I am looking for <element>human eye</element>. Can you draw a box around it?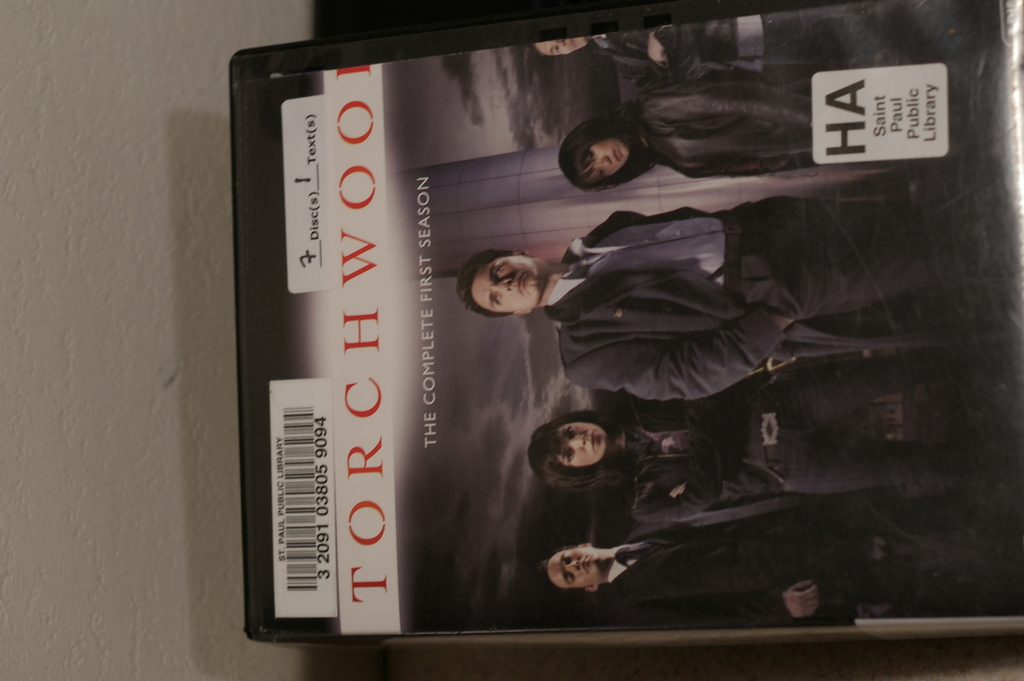
Sure, the bounding box is bbox=[564, 448, 577, 464].
